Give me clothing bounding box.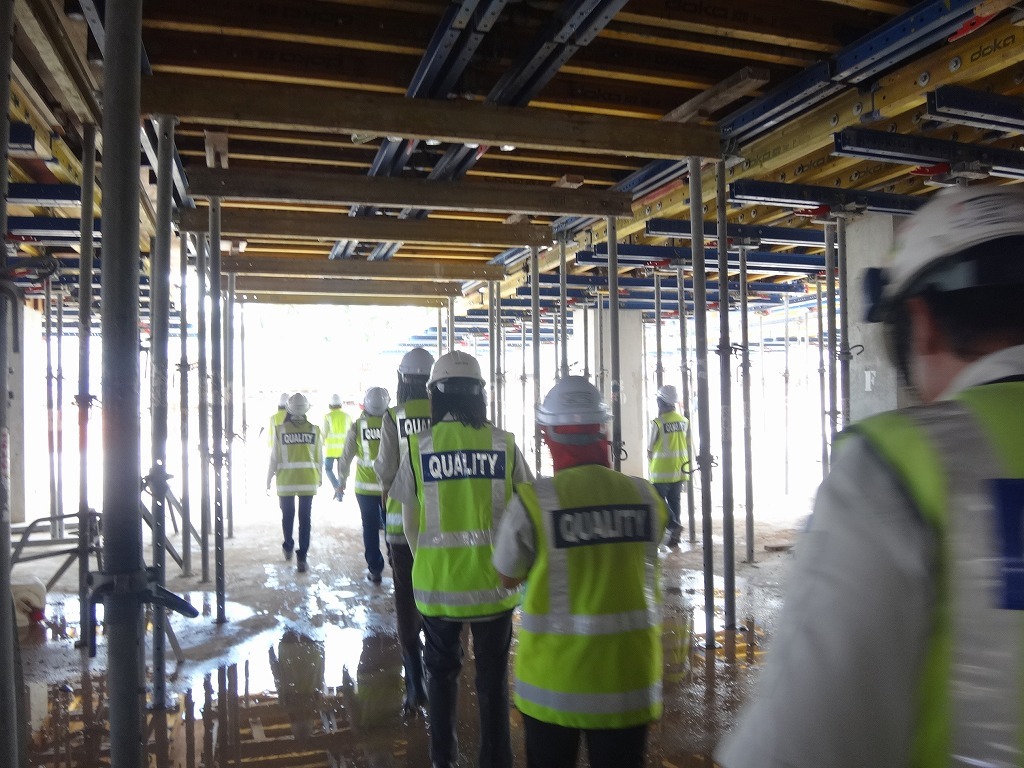
bbox=[716, 342, 1023, 767].
